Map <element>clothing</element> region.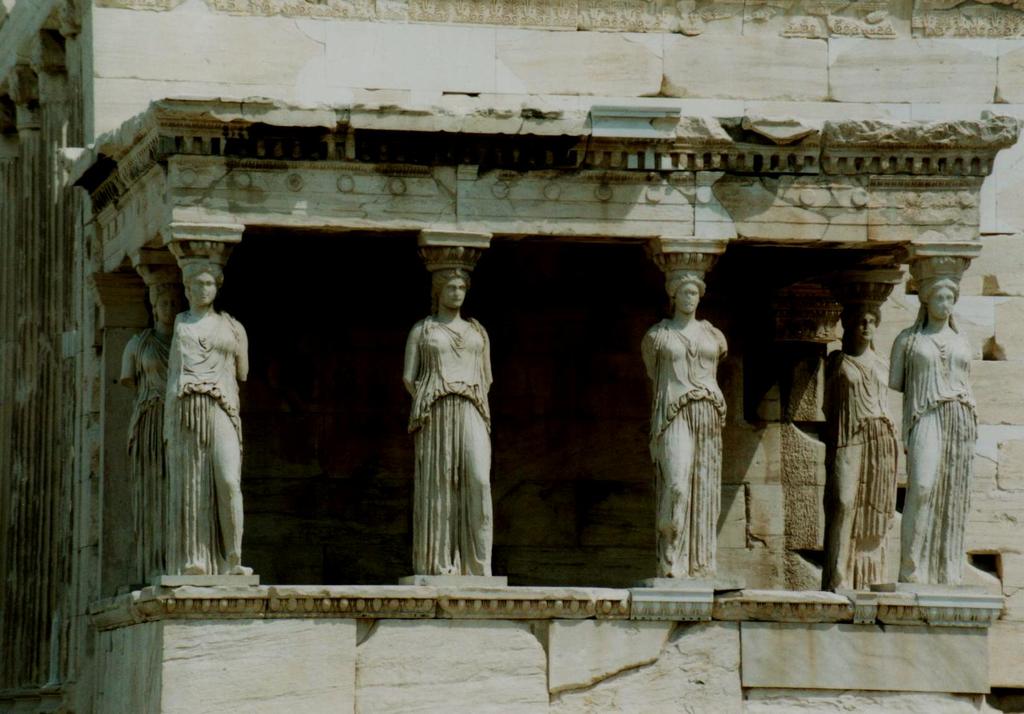
Mapped to region(405, 312, 488, 575).
